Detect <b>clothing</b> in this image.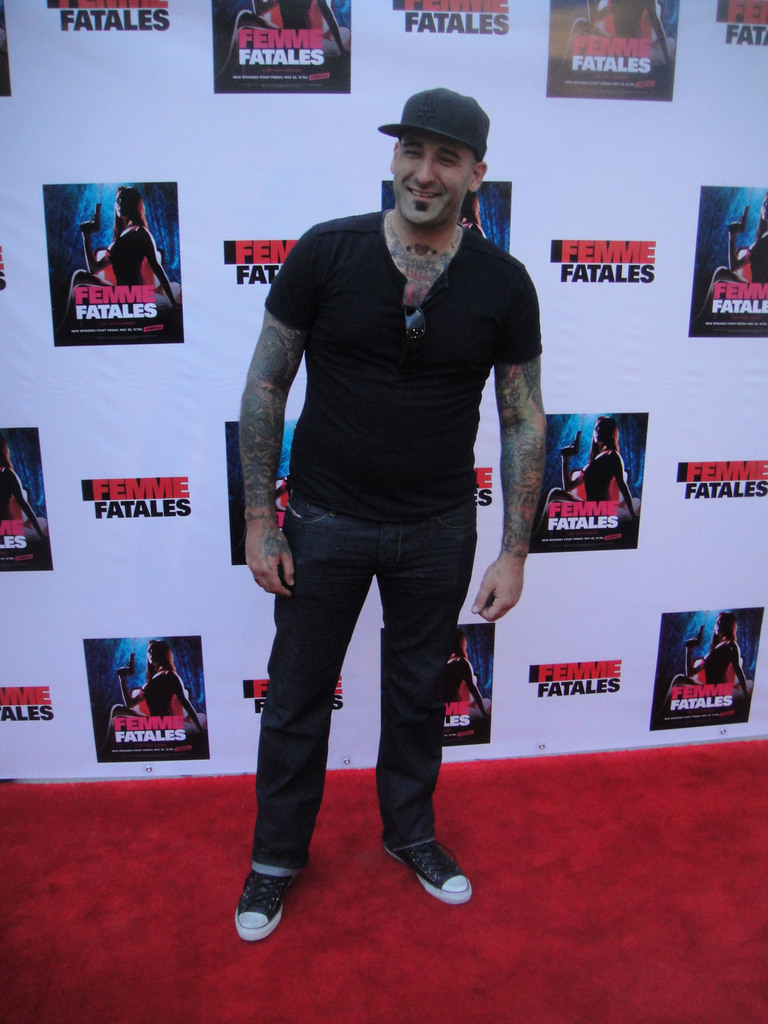
Detection: x1=263, y1=212, x2=550, y2=876.
